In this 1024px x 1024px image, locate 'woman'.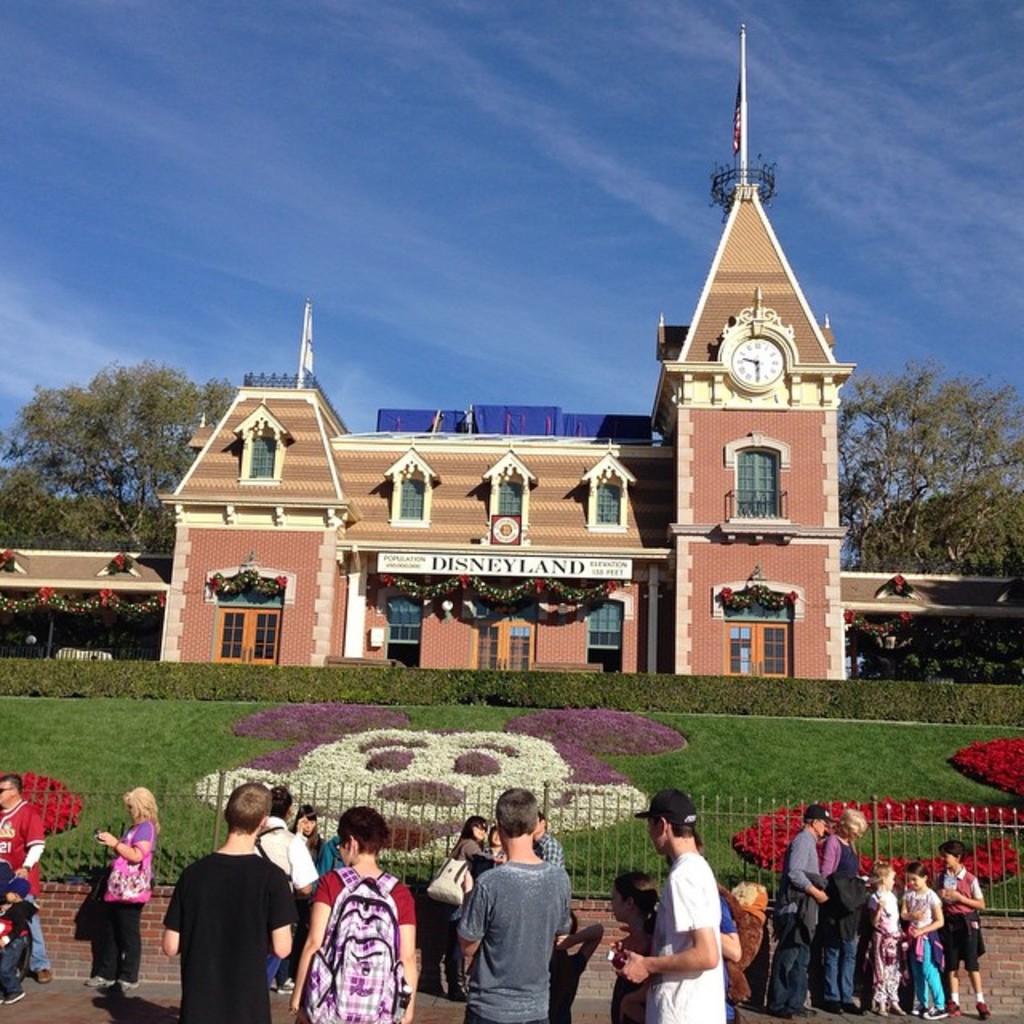
Bounding box: [left=291, top=806, right=421, bottom=1022].
